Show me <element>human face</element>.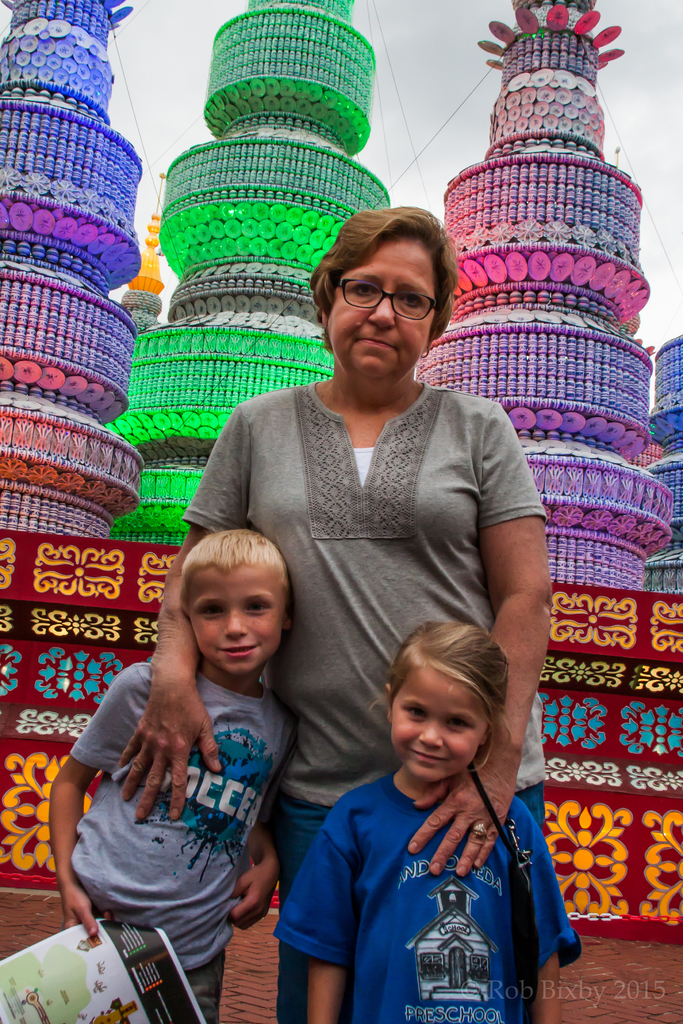
<element>human face</element> is here: locate(323, 228, 435, 384).
